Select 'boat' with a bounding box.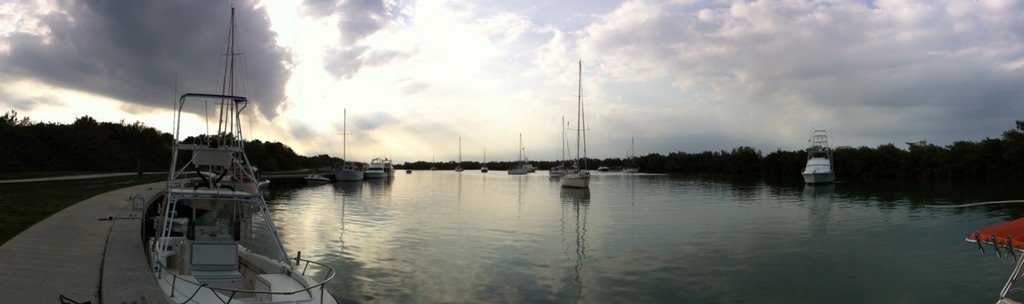
Rect(328, 109, 356, 184).
